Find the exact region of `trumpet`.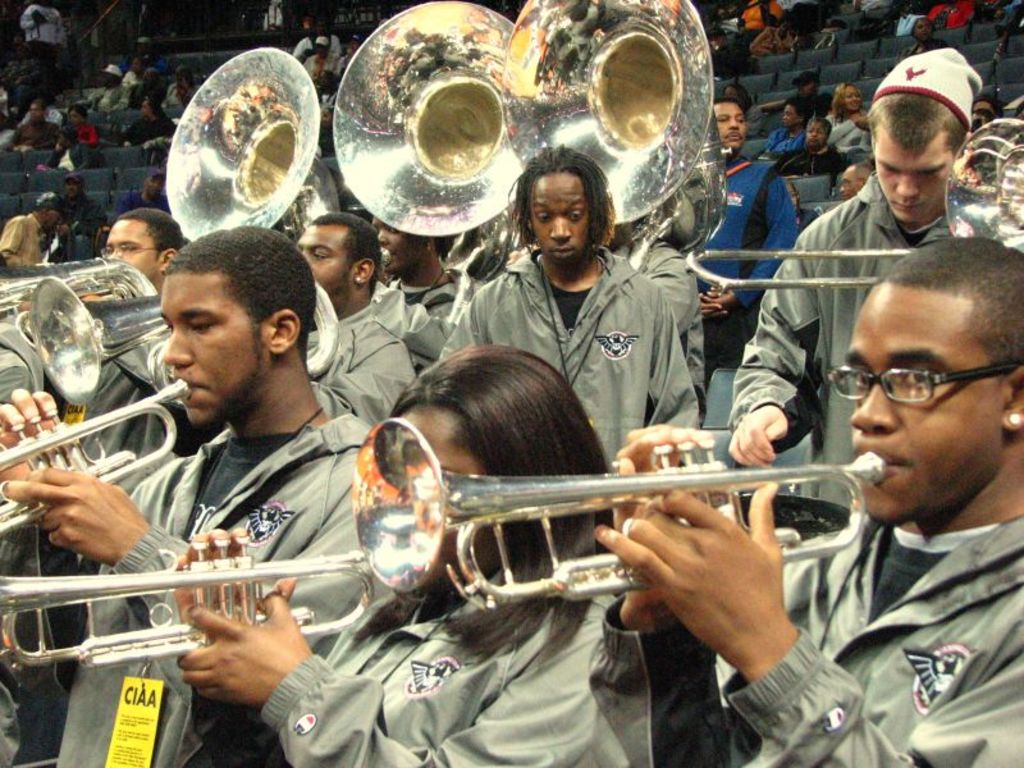
Exact region: x1=0, y1=372, x2=196, y2=556.
